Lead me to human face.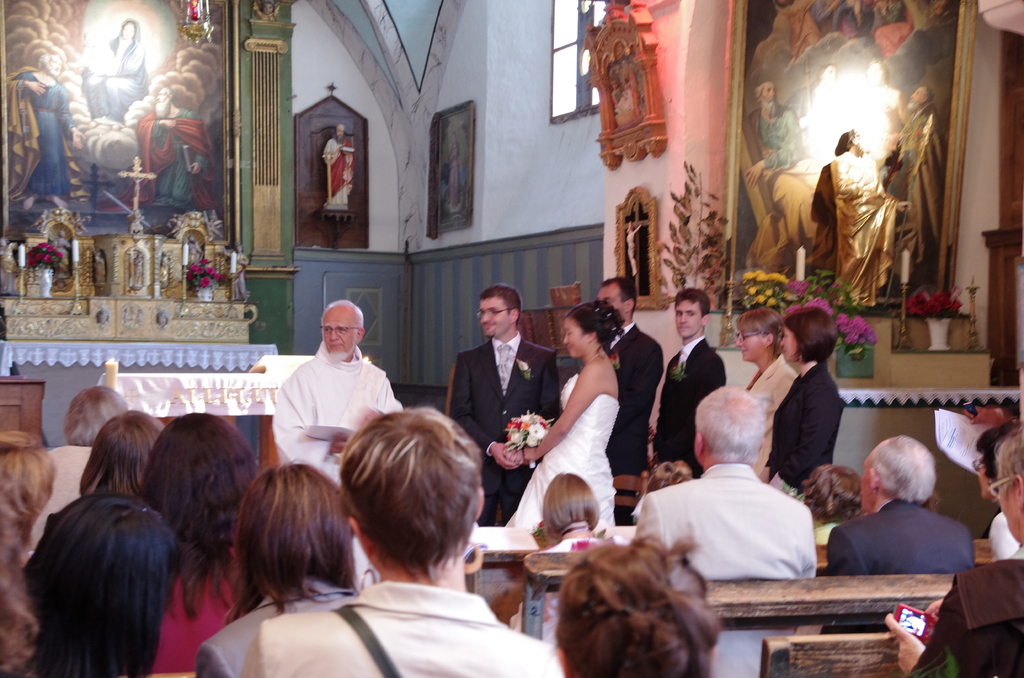
Lead to x1=339, y1=129, x2=345, y2=139.
